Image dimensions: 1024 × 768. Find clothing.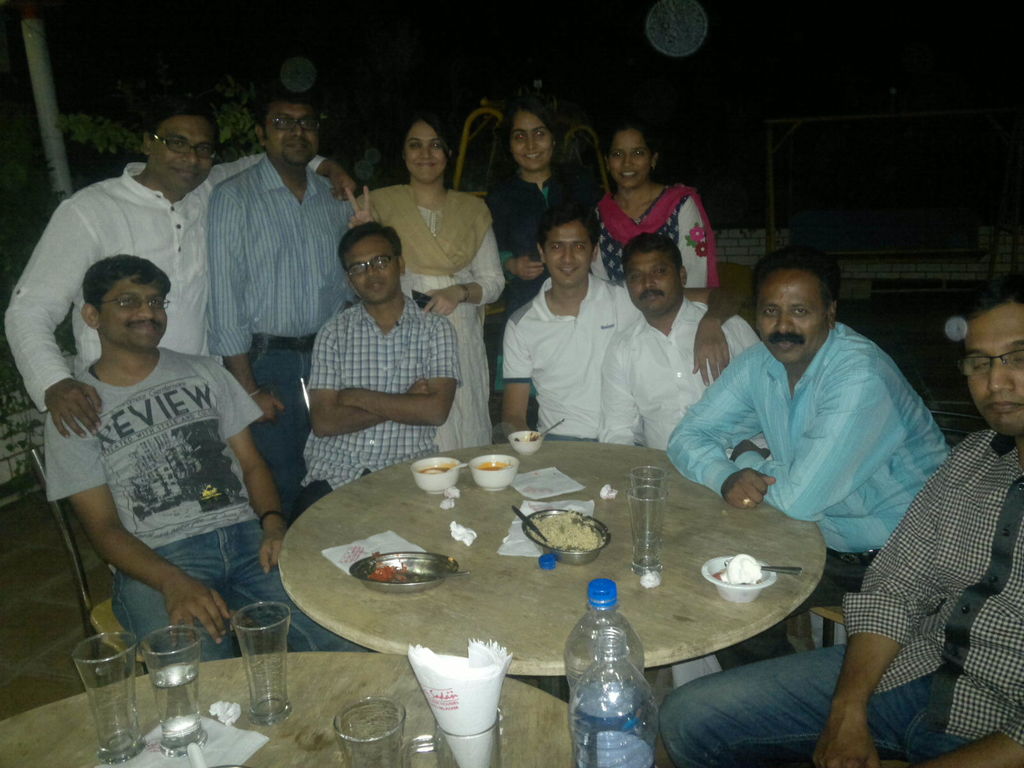
select_region(0, 157, 342, 397).
